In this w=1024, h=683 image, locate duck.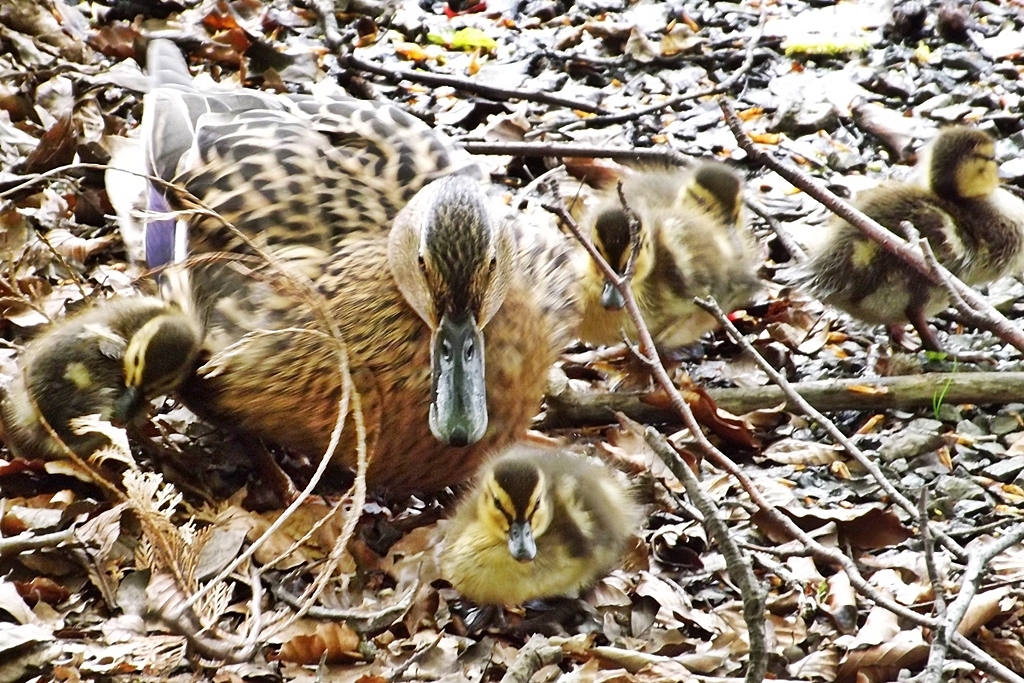
Bounding box: Rect(408, 420, 651, 631).
